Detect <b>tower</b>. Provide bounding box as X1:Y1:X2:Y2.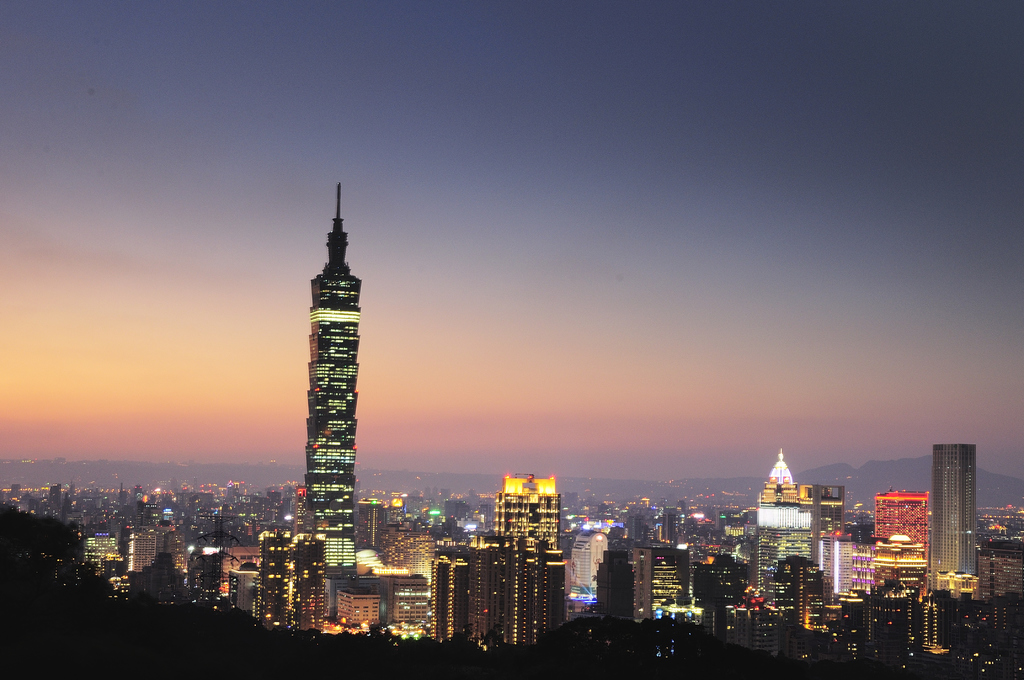
860:525:934:659.
